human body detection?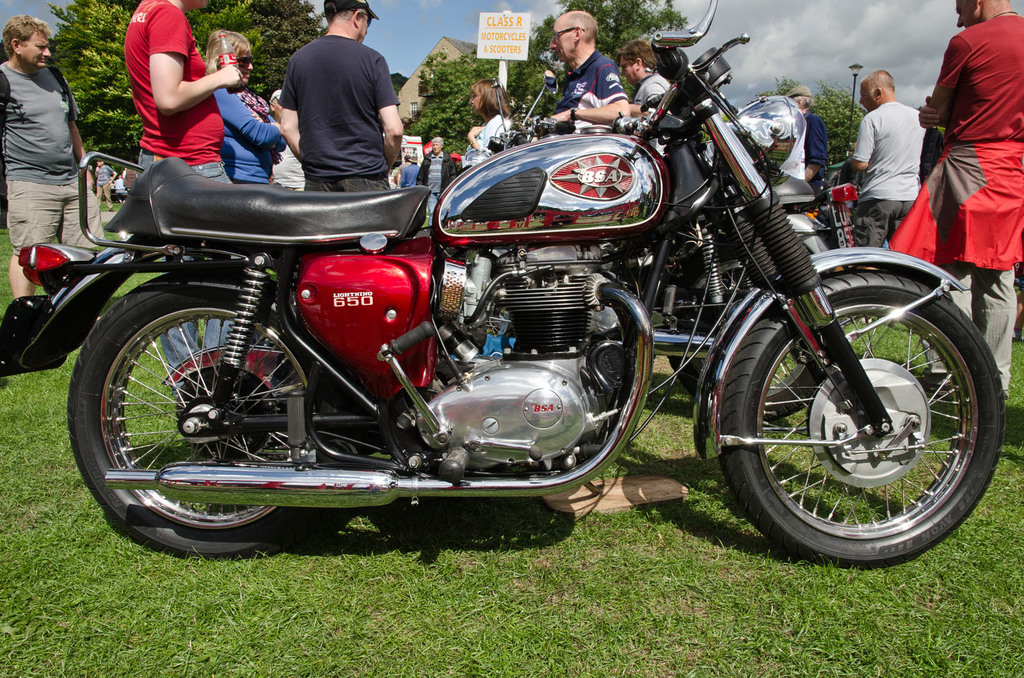
bbox=[529, 3, 628, 130]
